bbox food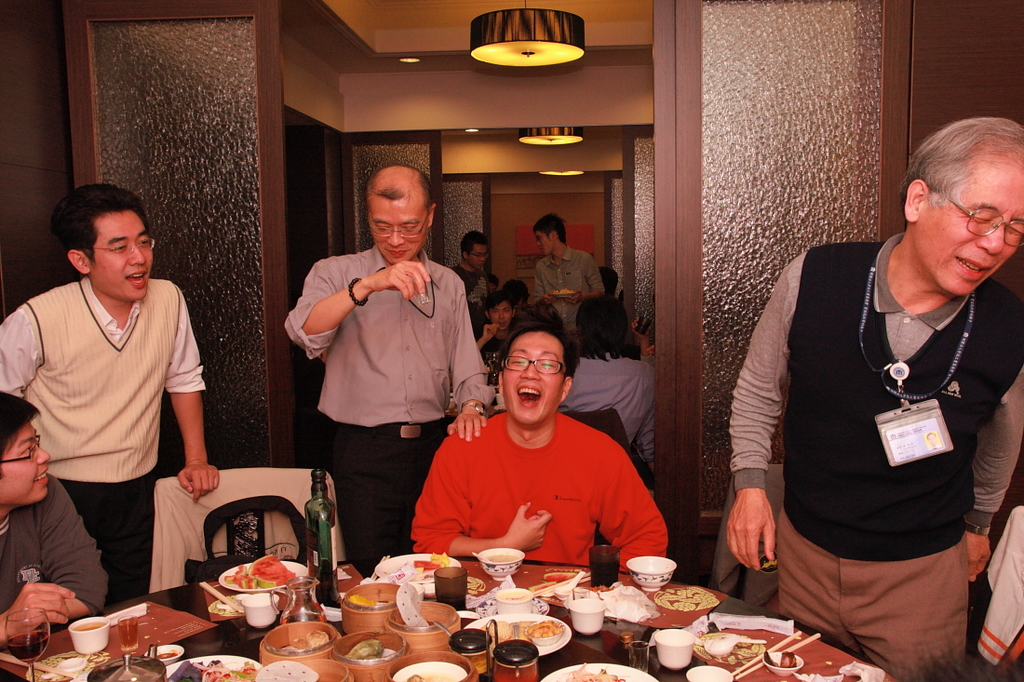
pyautogui.locateOnScreen(209, 595, 257, 617)
